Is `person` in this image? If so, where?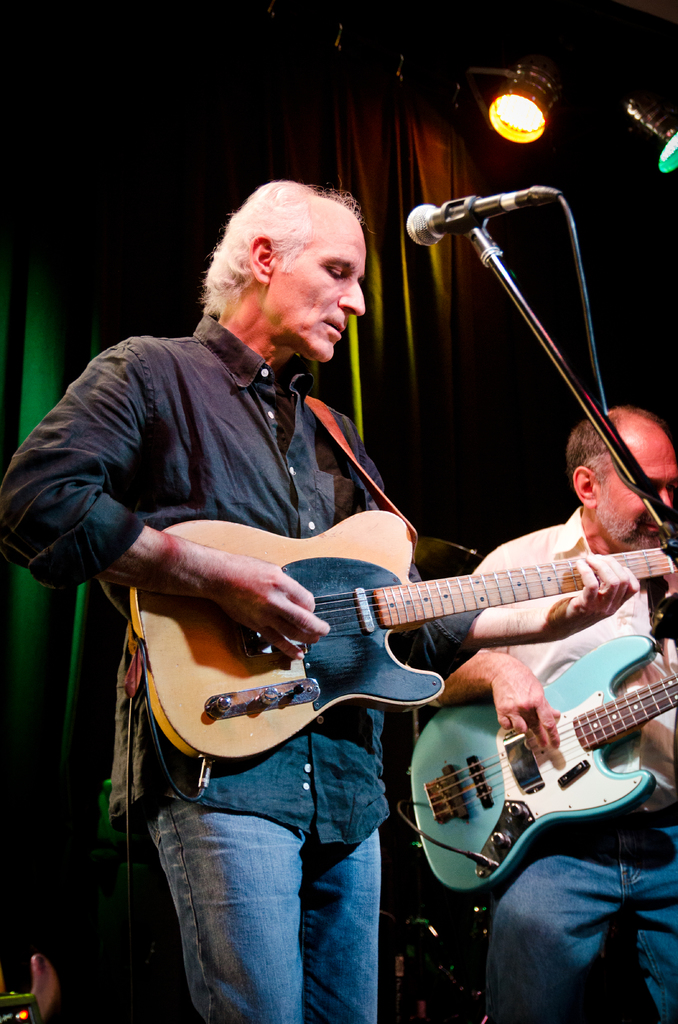
Yes, at [left=430, top=403, right=677, bottom=1023].
